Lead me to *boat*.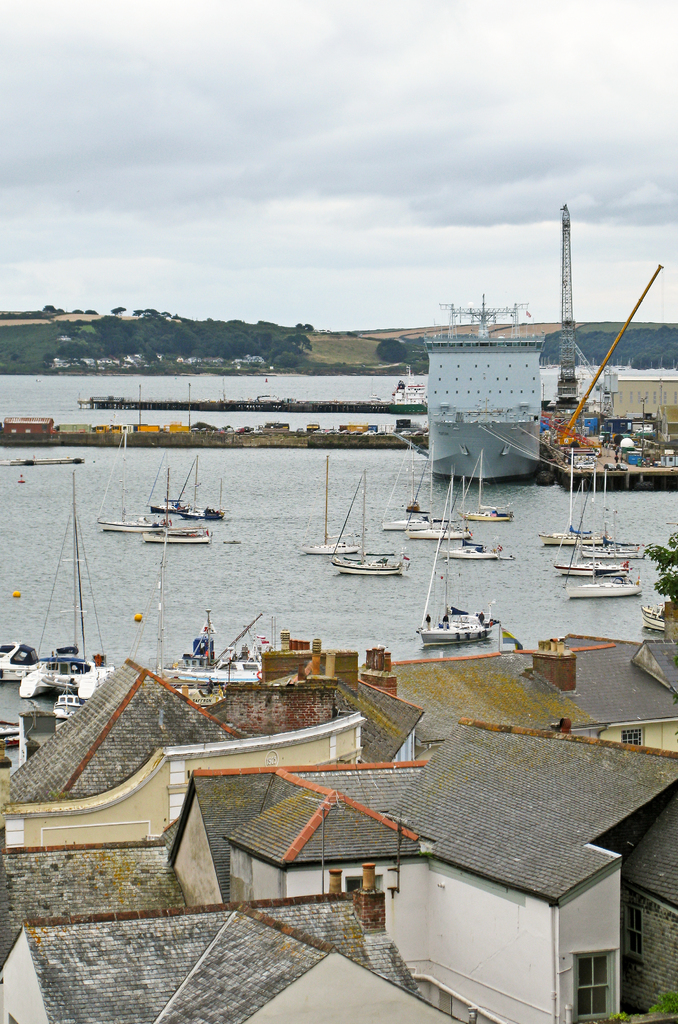
Lead to <bbox>99, 424, 163, 532</bbox>.
